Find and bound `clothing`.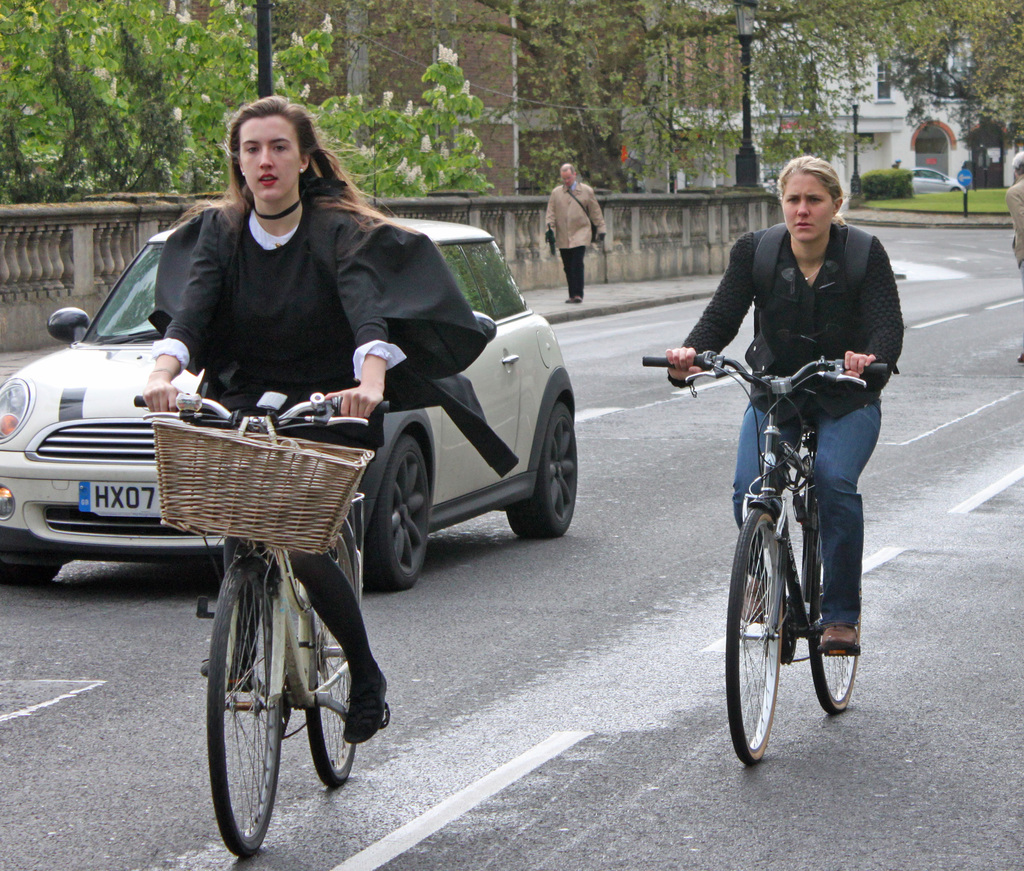
Bound: region(666, 216, 899, 412).
